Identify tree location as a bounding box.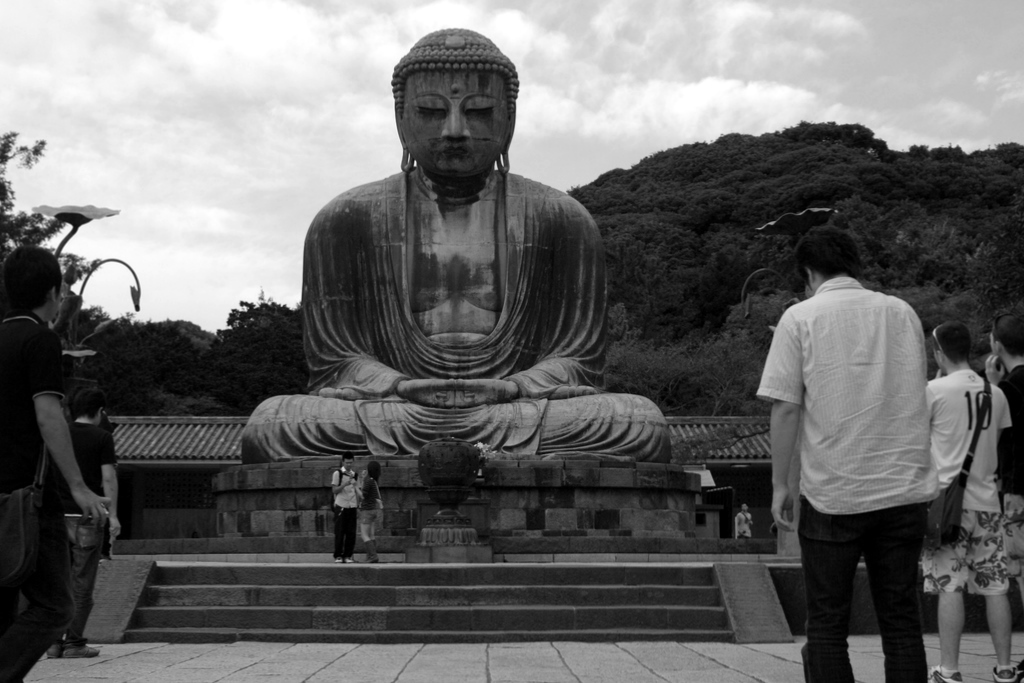
<region>606, 325, 767, 415</region>.
